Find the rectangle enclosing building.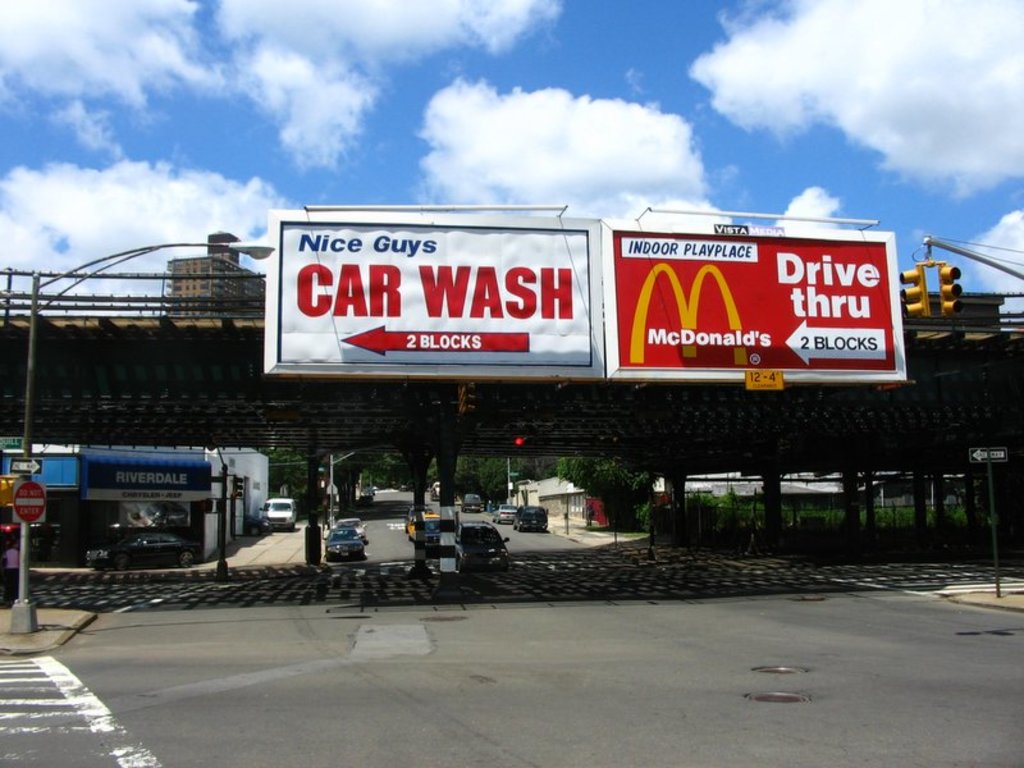
l=161, t=234, r=257, b=317.
